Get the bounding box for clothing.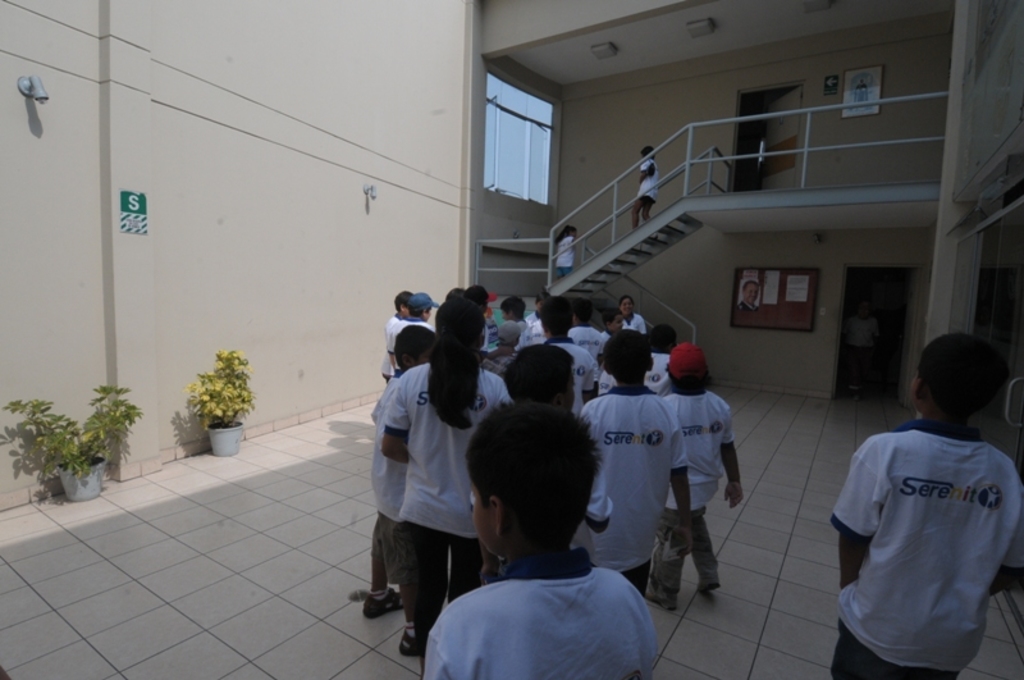
box=[630, 154, 660, 202].
